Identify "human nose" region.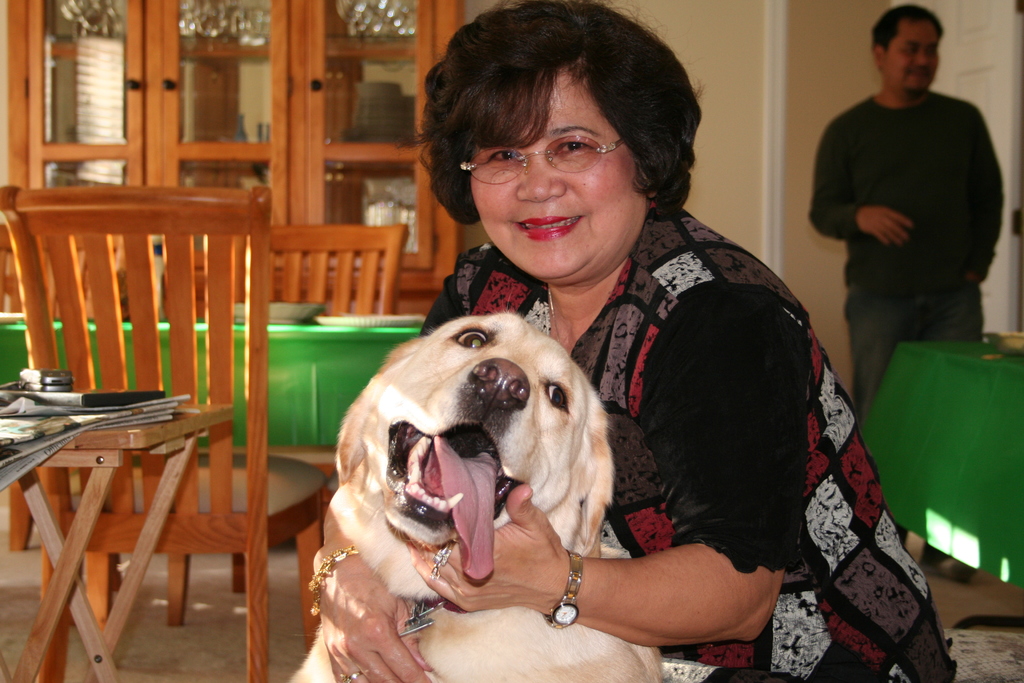
Region: 915:51:931:65.
